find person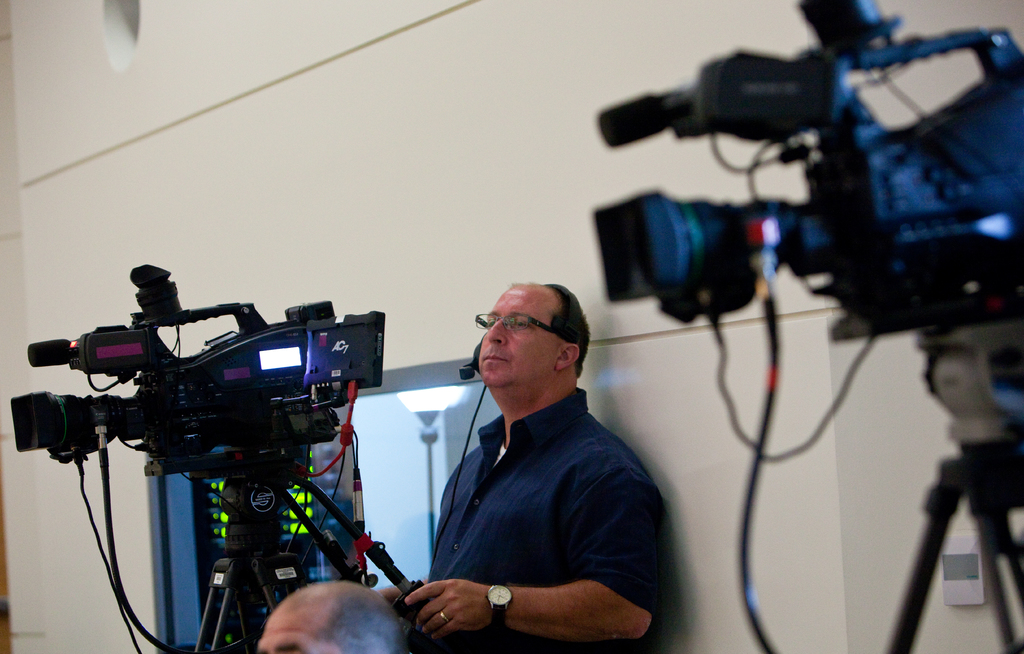
bbox(381, 281, 669, 653)
